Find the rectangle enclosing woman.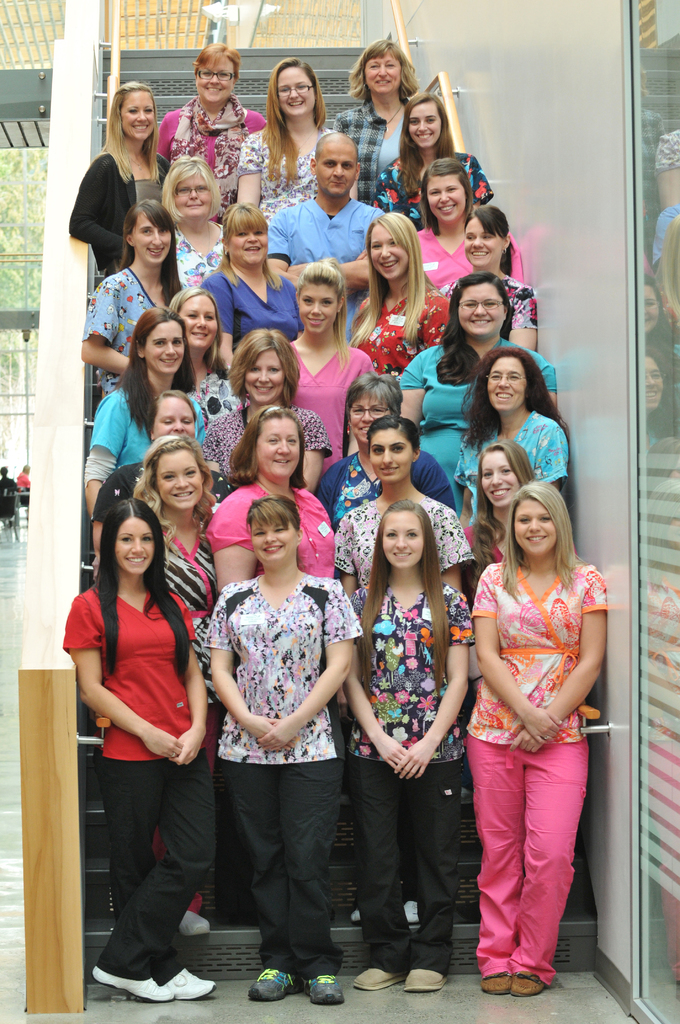
locate(329, 410, 487, 934).
